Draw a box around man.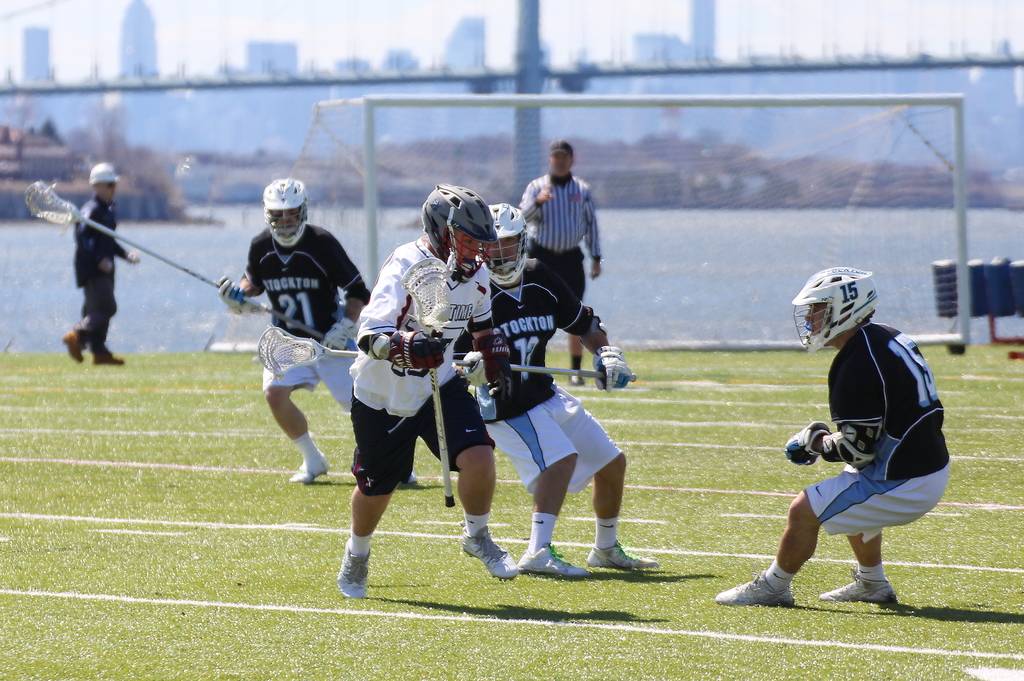
(left=445, top=205, right=652, bottom=567).
